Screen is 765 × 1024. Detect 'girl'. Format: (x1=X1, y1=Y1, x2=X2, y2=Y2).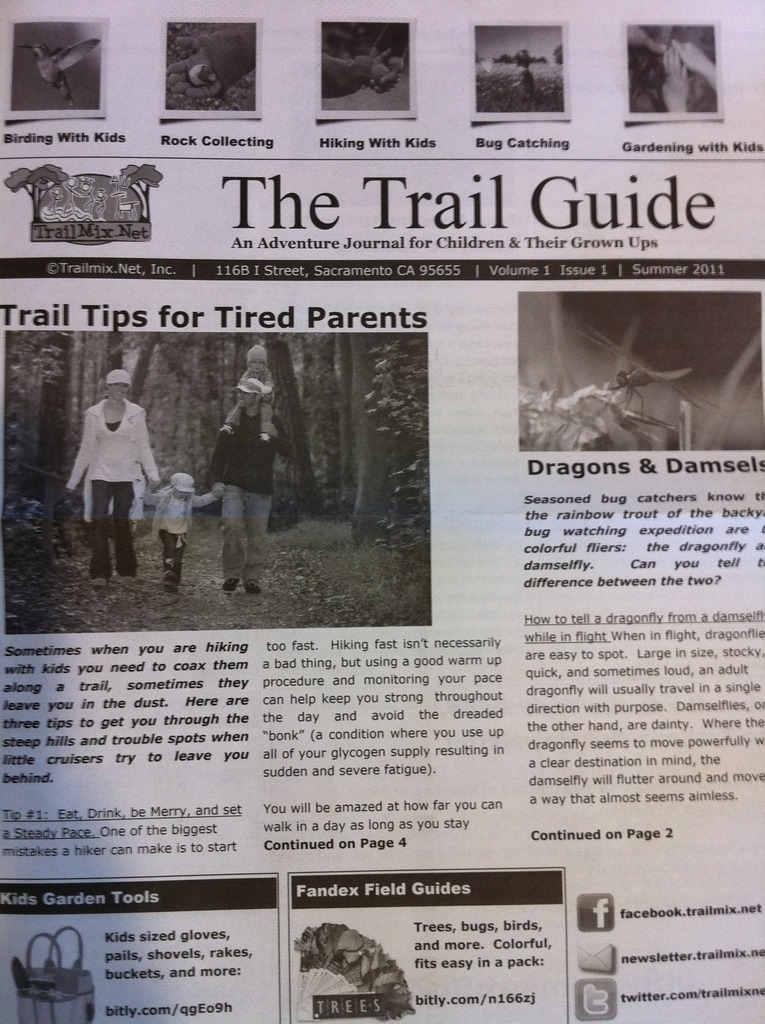
(x1=143, y1=470, x2=227, y2=591).
